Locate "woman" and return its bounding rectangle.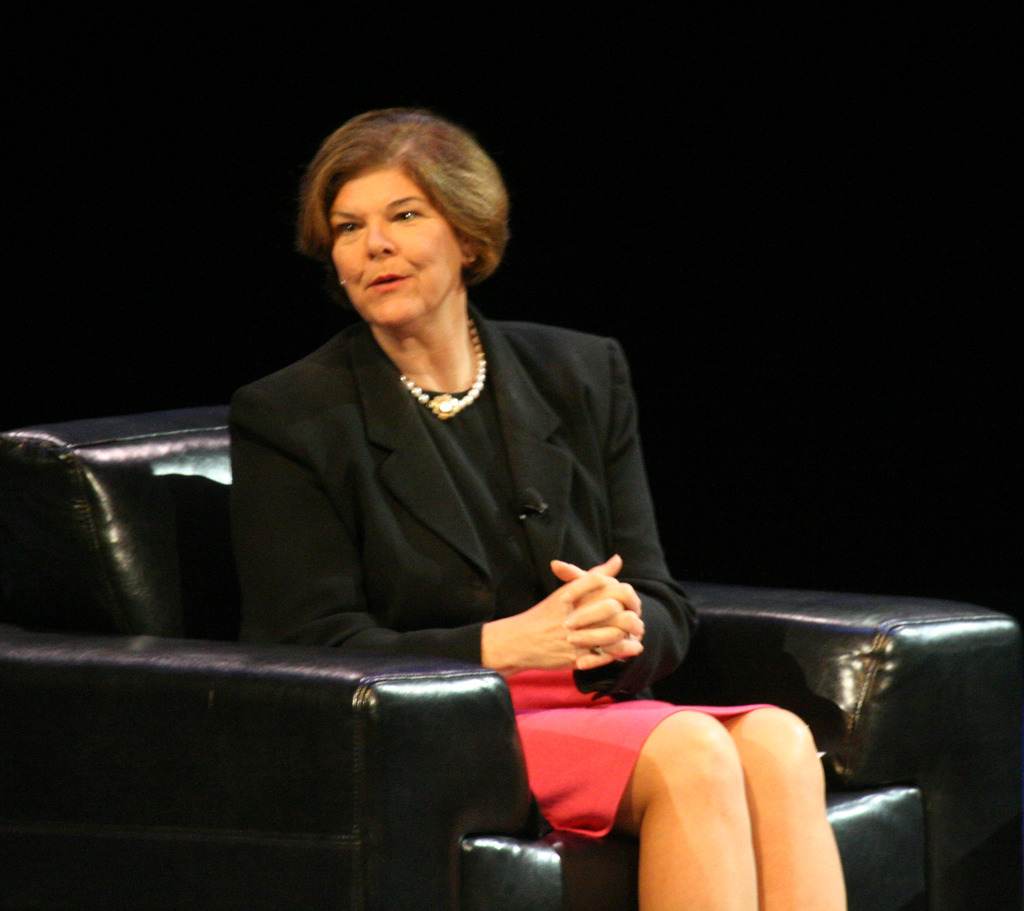
crop(221, 102, 860, 910).
